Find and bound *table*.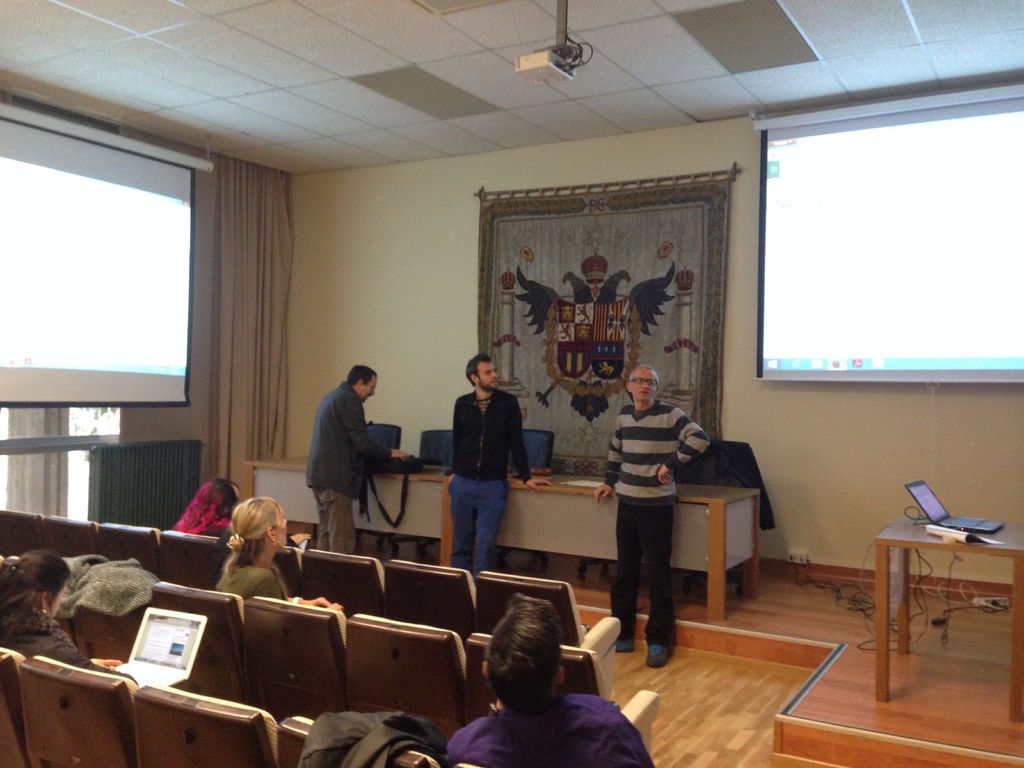
Bound: bbox=(232, 441, 767, 626).
